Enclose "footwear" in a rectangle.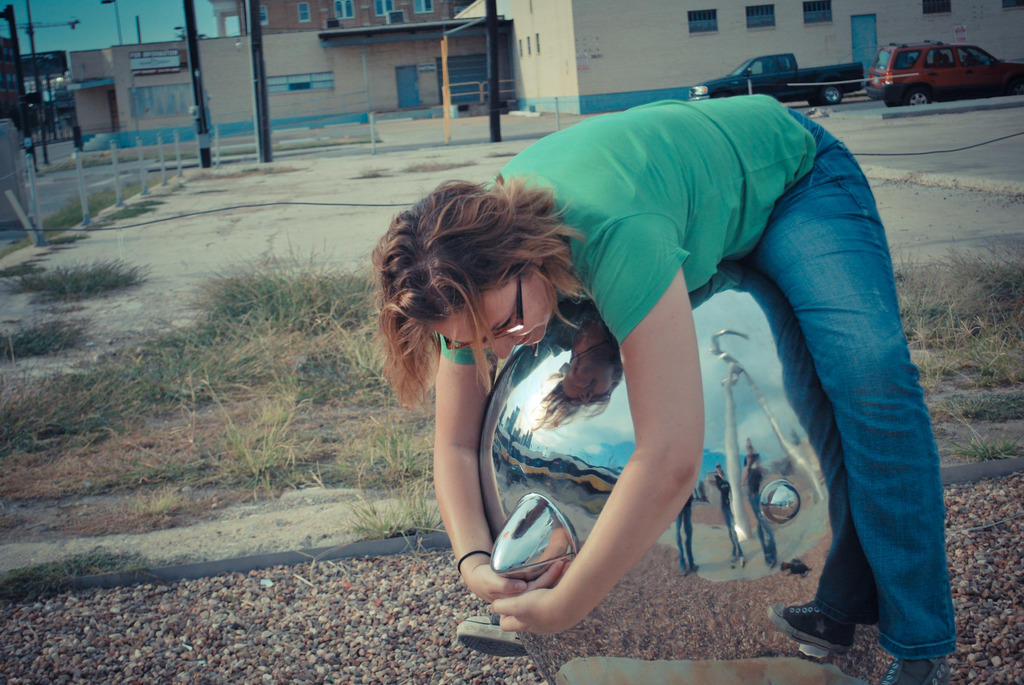
879/659/953/684.
